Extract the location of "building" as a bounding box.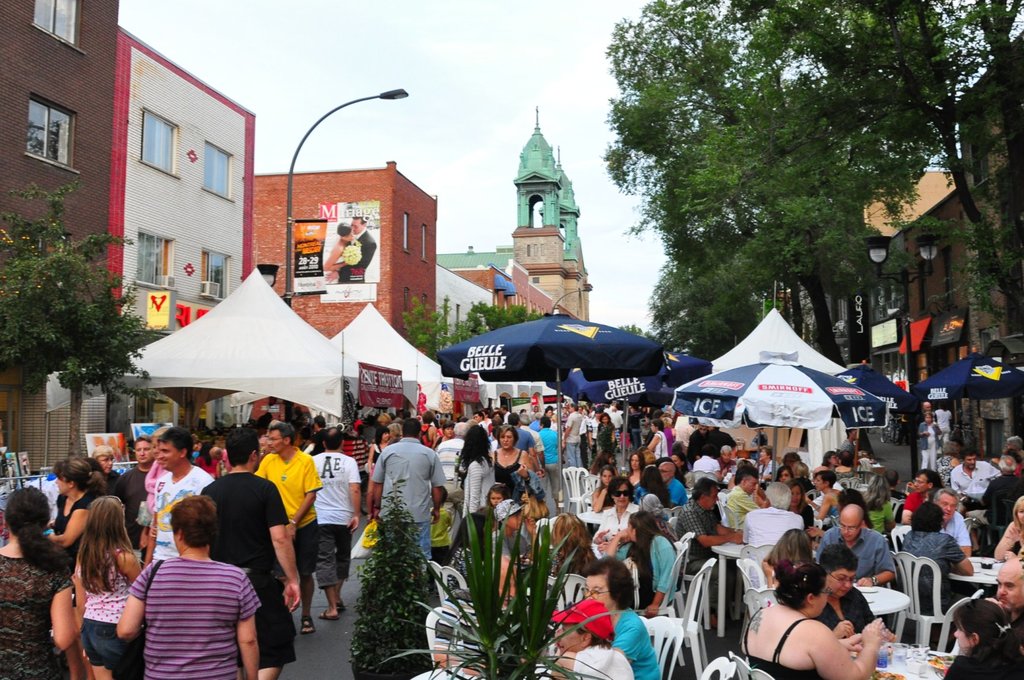
left=442, top=99, right=589, bottom=317.
